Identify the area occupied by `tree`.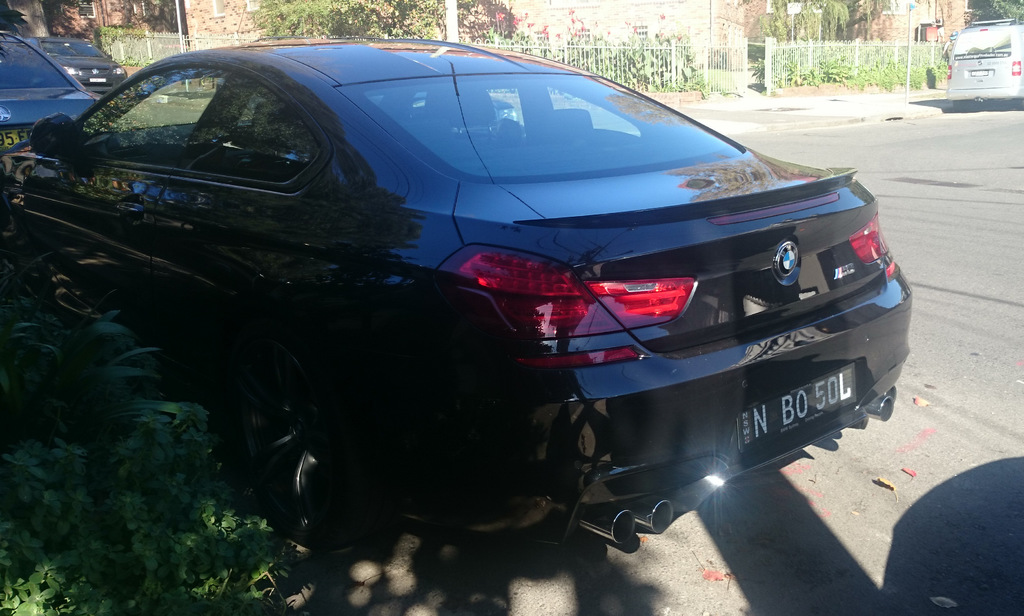
Area: <bbox>964, 0, 1023, 30</bbox>.
